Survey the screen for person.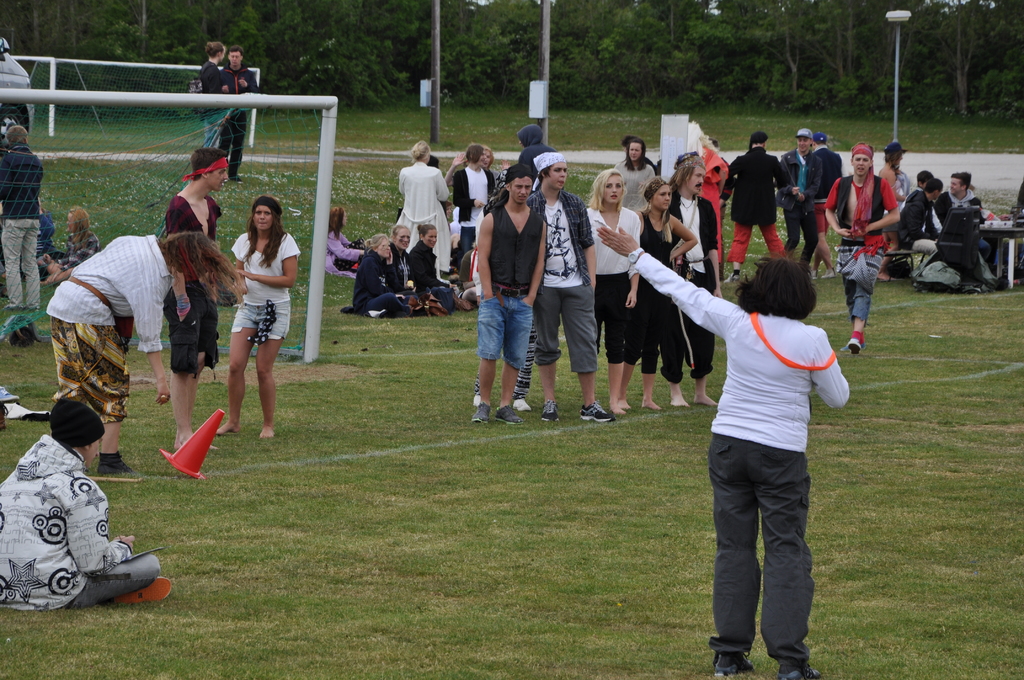
Survey found: bbox=(842, 140, 909, 357).
